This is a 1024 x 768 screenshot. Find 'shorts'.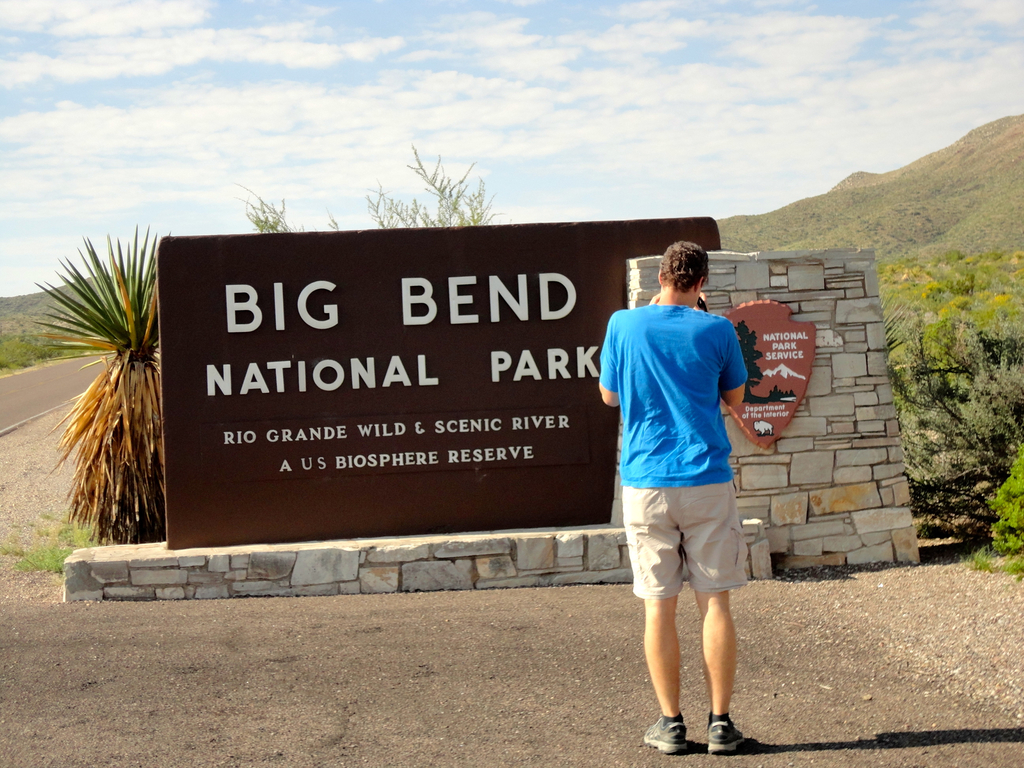
Bounding box: Rect(615, 479, 765, 621).
